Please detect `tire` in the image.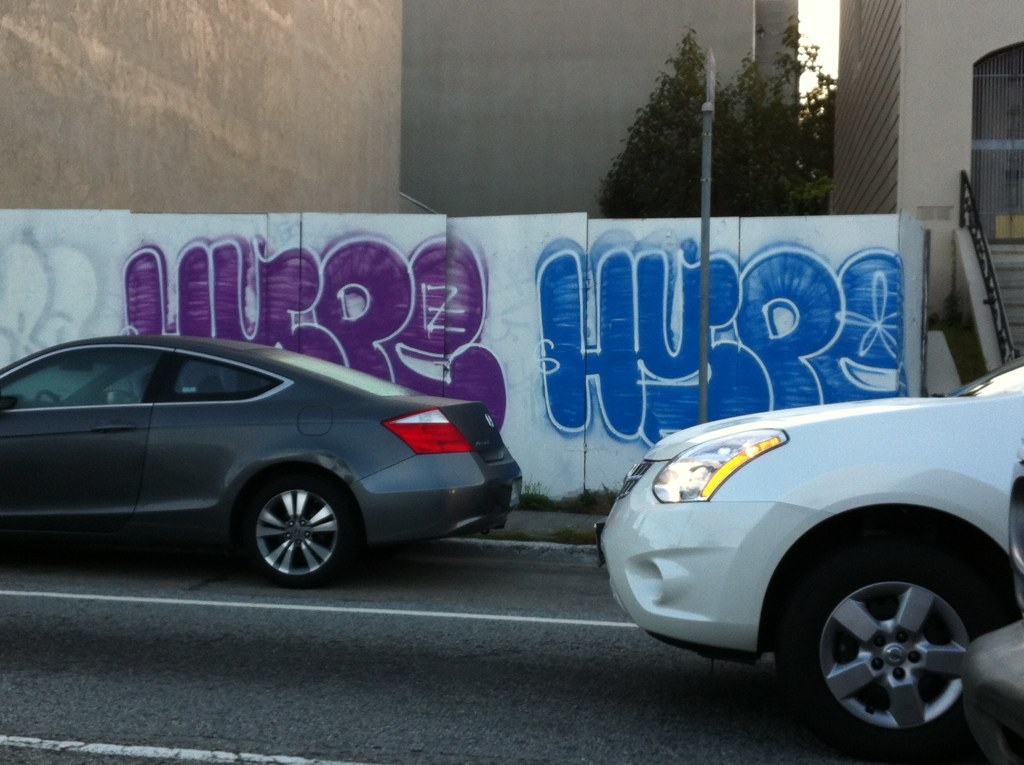
bbox=(776, 554, 992, 752).
